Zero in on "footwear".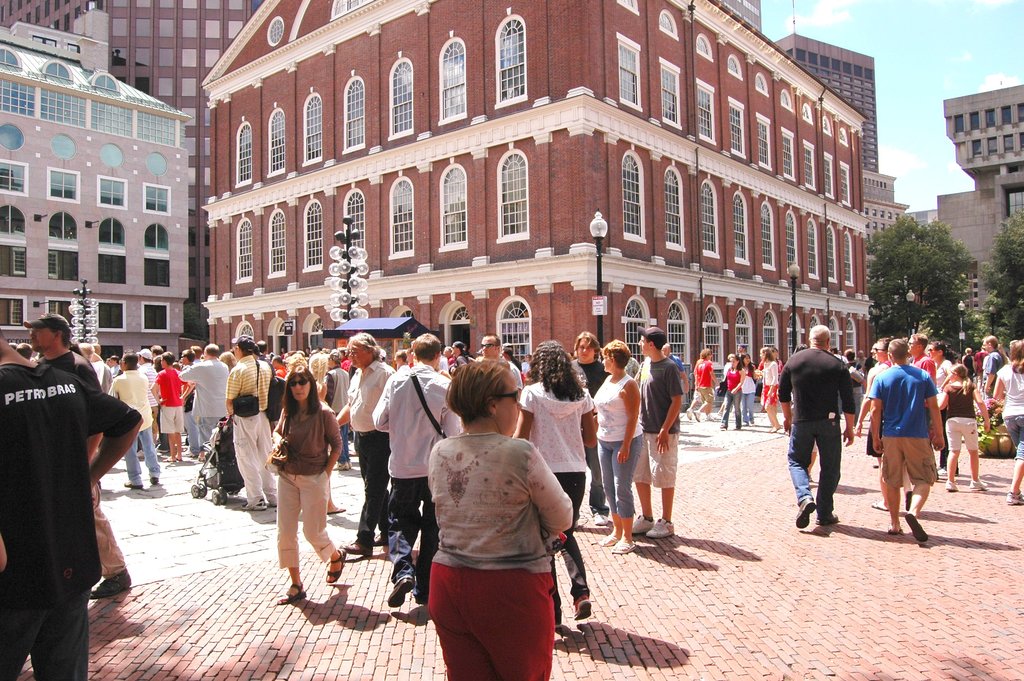
Zeroed in: [609, 539, 632, 554].
